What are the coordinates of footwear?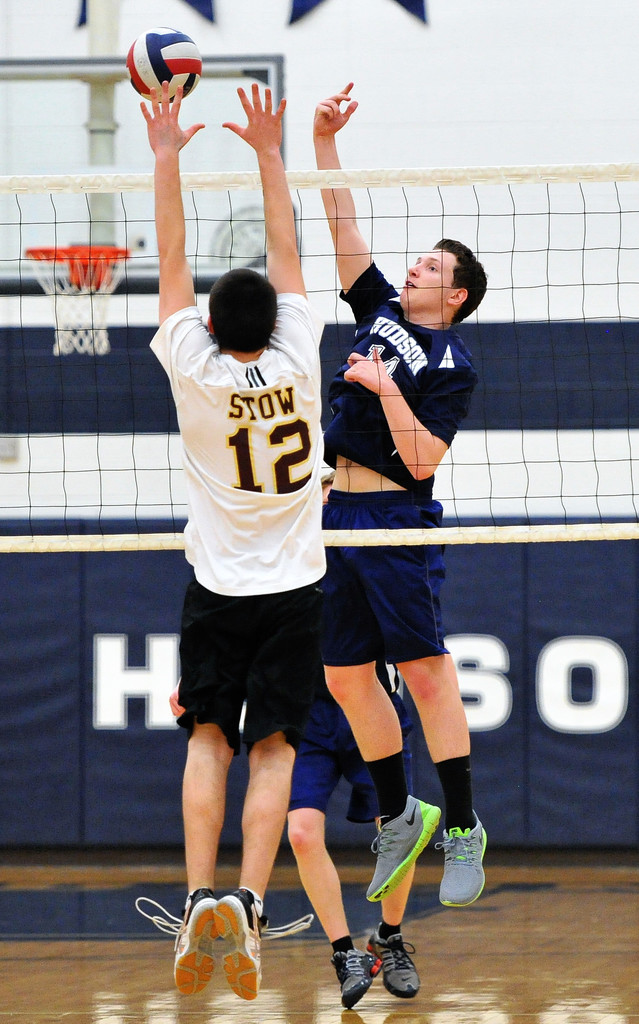
[352,932,432,1000].
